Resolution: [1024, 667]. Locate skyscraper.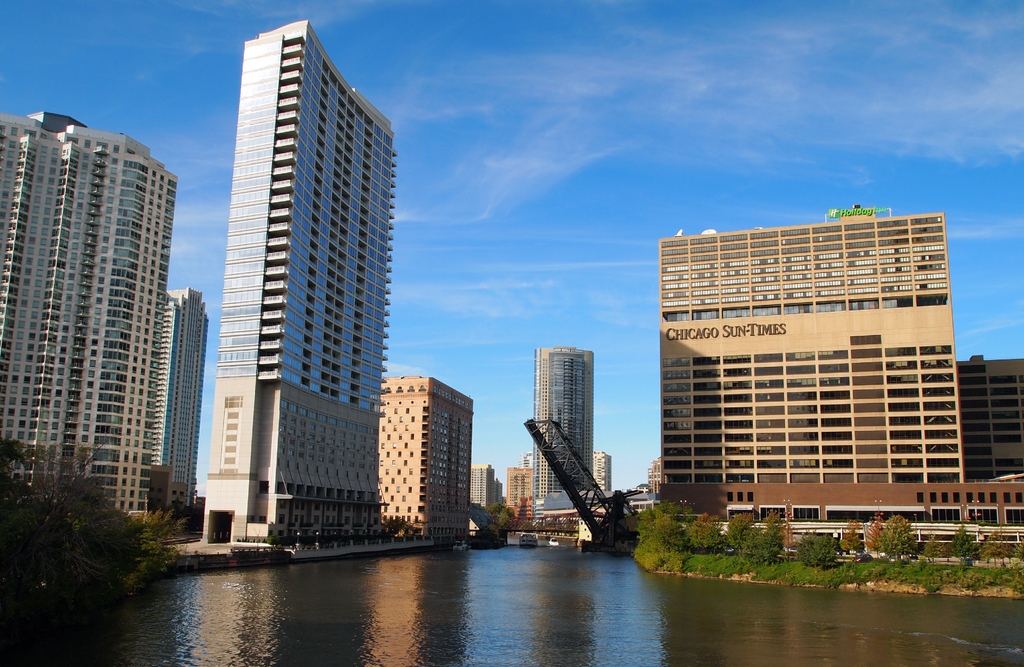
(151,291,210,510).
